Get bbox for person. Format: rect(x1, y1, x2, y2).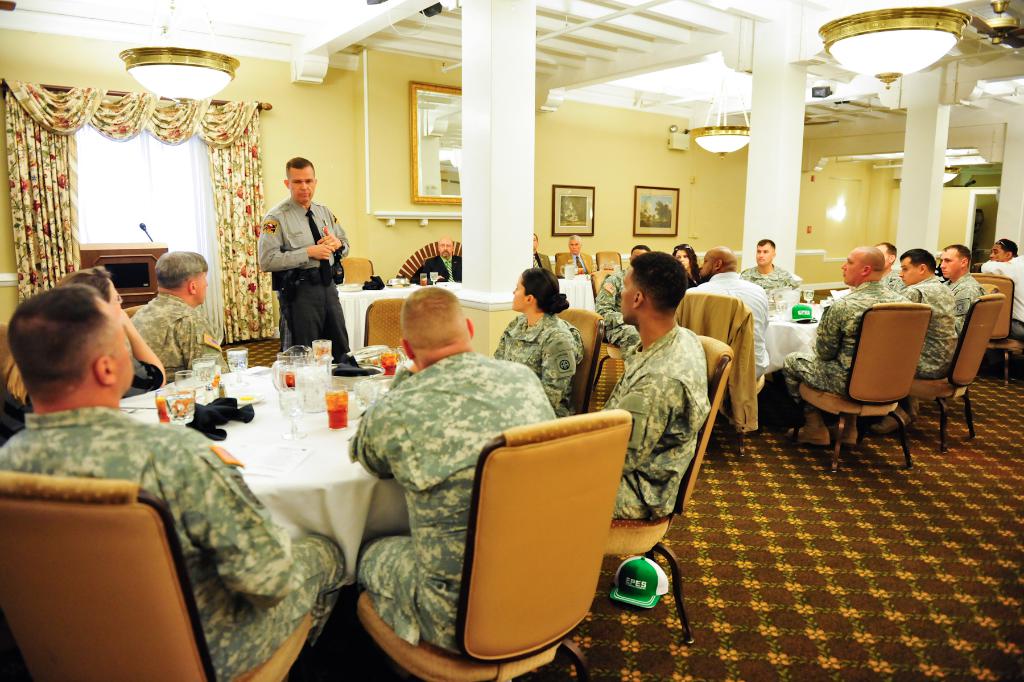
rect(534, 235, 555, 272).
